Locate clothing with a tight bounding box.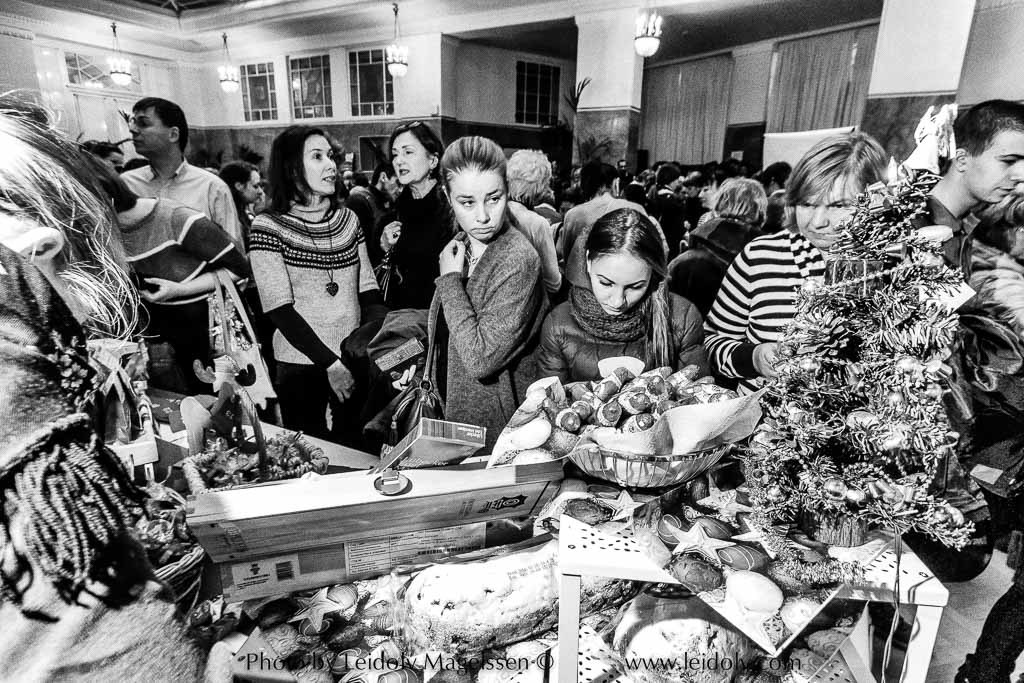
bbox(700, 223, 833, 385).
